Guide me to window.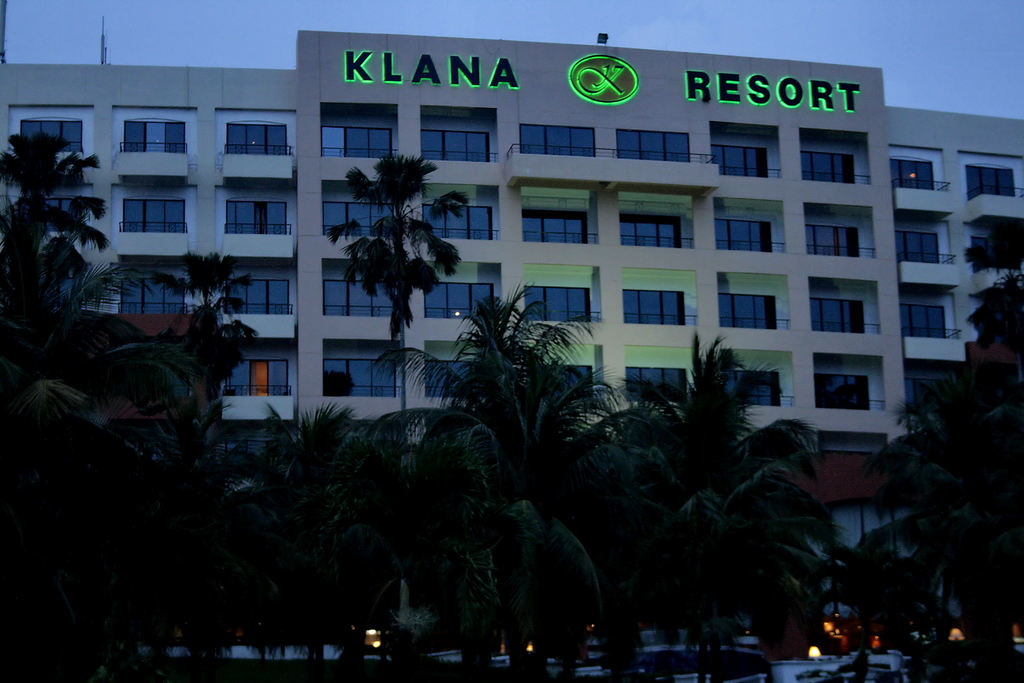
Guidance: bbox(323, 357, 400, 395).
